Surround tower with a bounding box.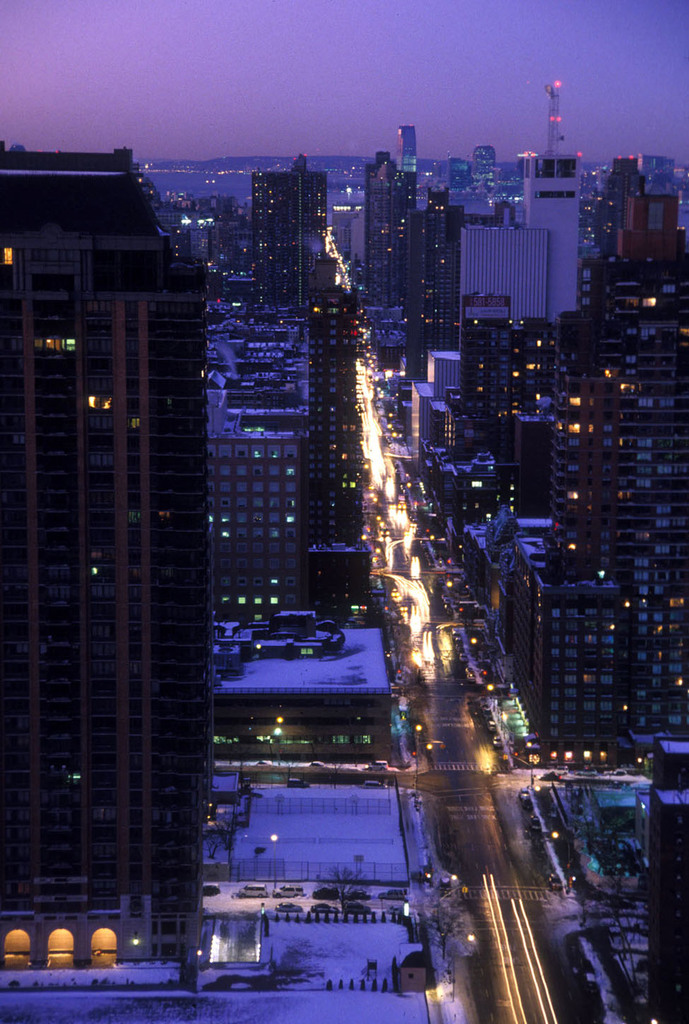
(254, 168, 323, 295).
